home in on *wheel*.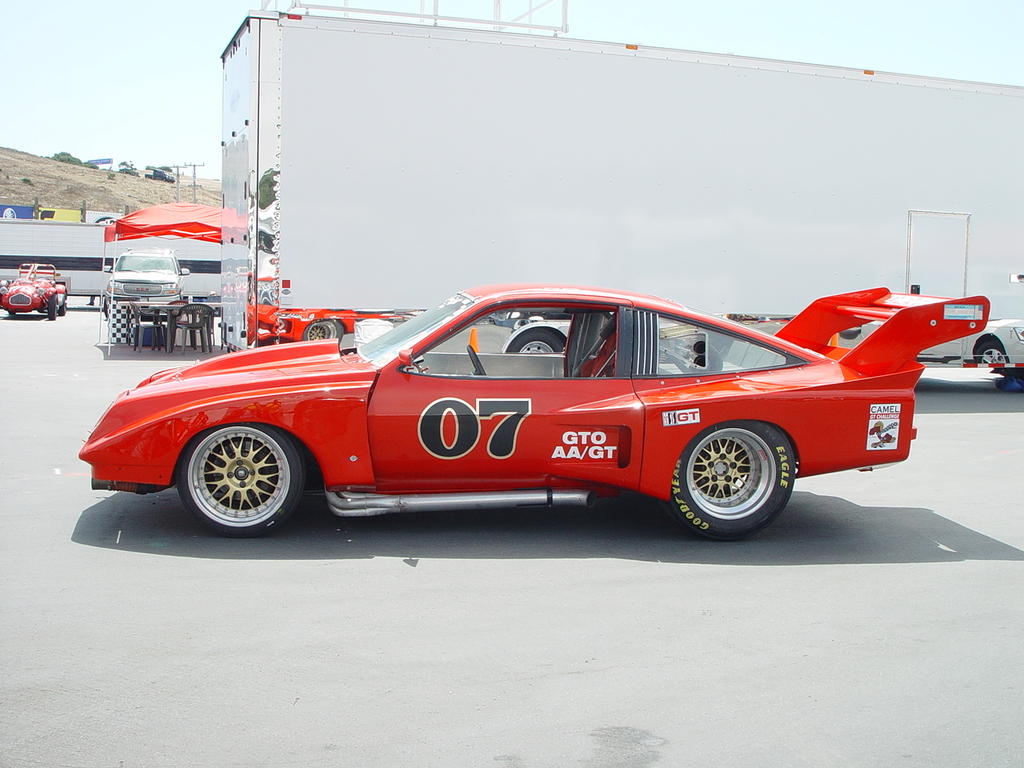
Homed in at 101:298:113:313.
